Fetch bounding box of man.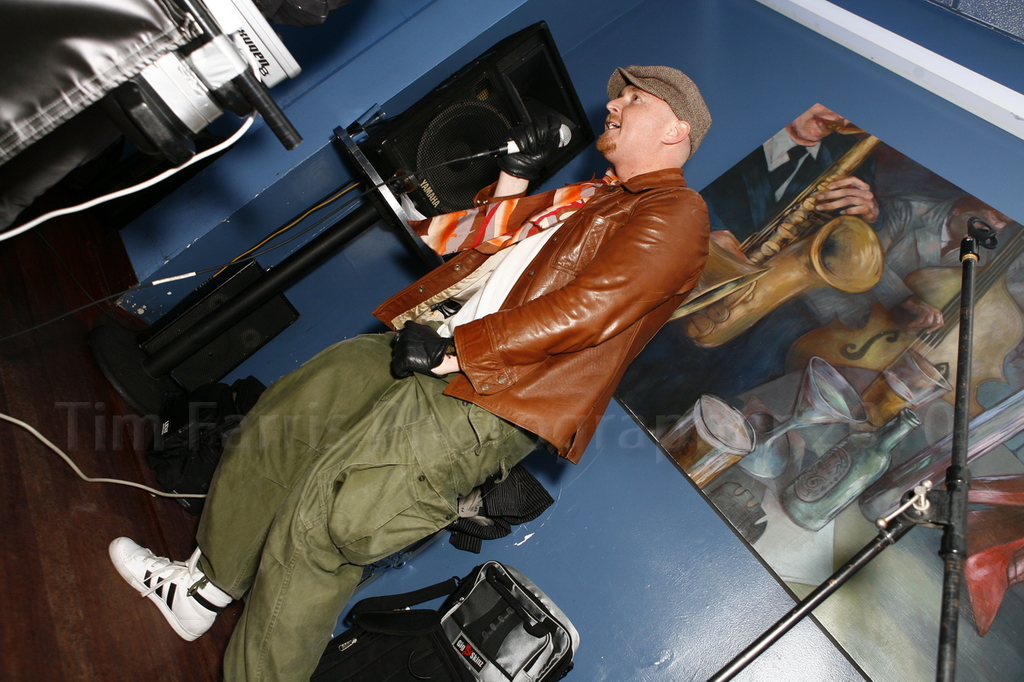
Bbox: <box>191,98,752,672</box>.
